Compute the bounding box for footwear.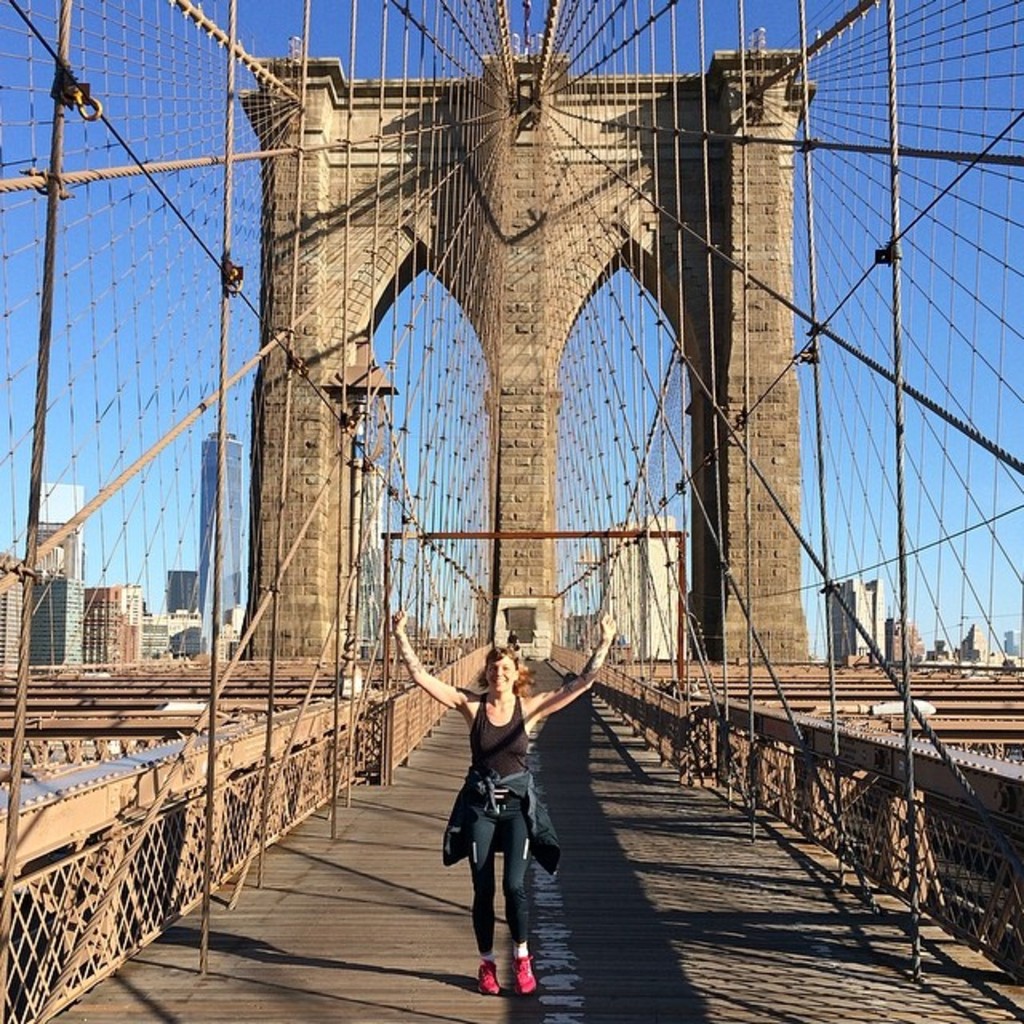
<bbox>474, 952, 502, 989</bbox>.
